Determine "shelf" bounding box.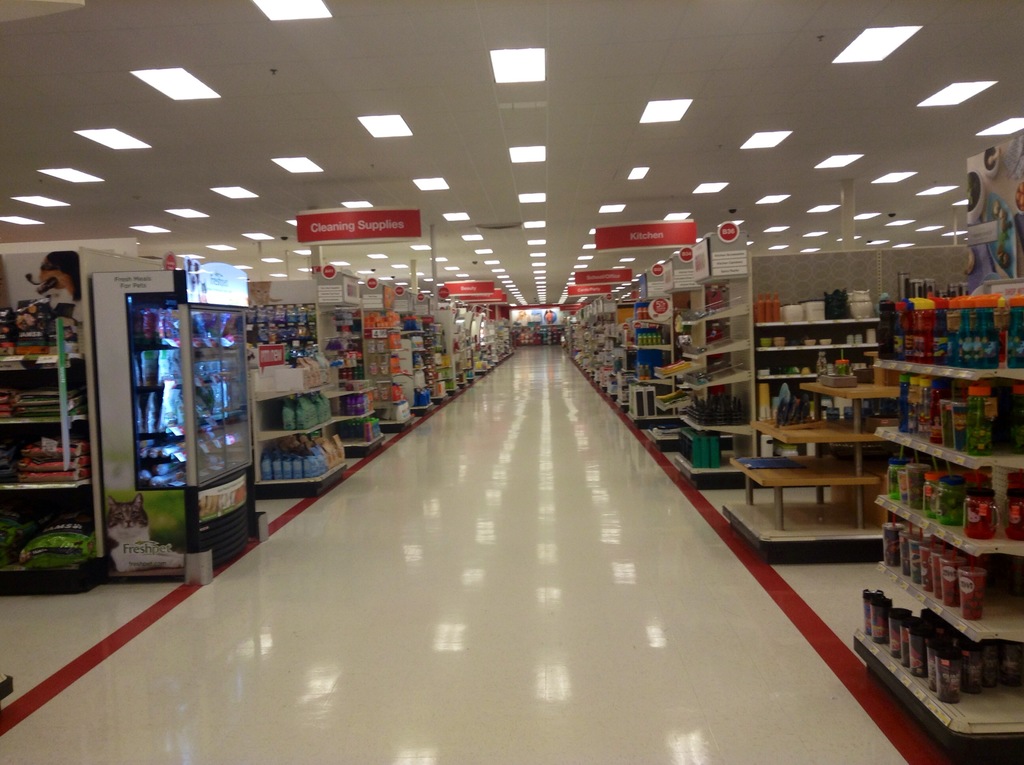
Determined: {"x1": 651, "y1": 289, "x2": 701, "y2": 444}.
